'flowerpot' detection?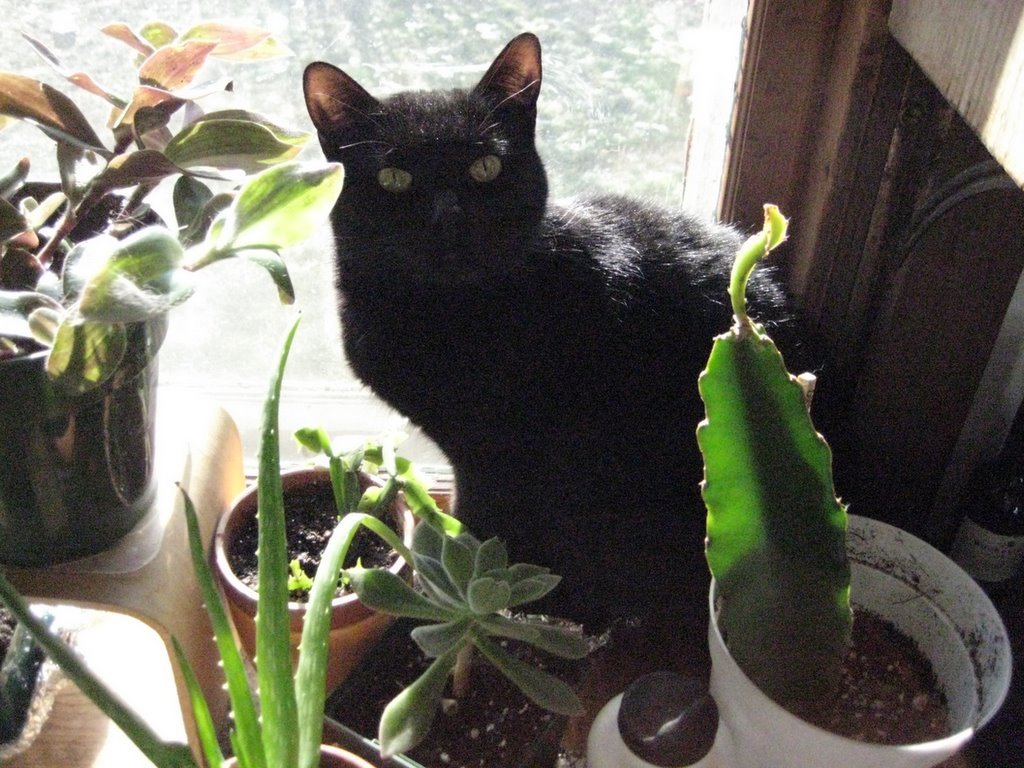
bbox=[709, 505, 1010, 767]
